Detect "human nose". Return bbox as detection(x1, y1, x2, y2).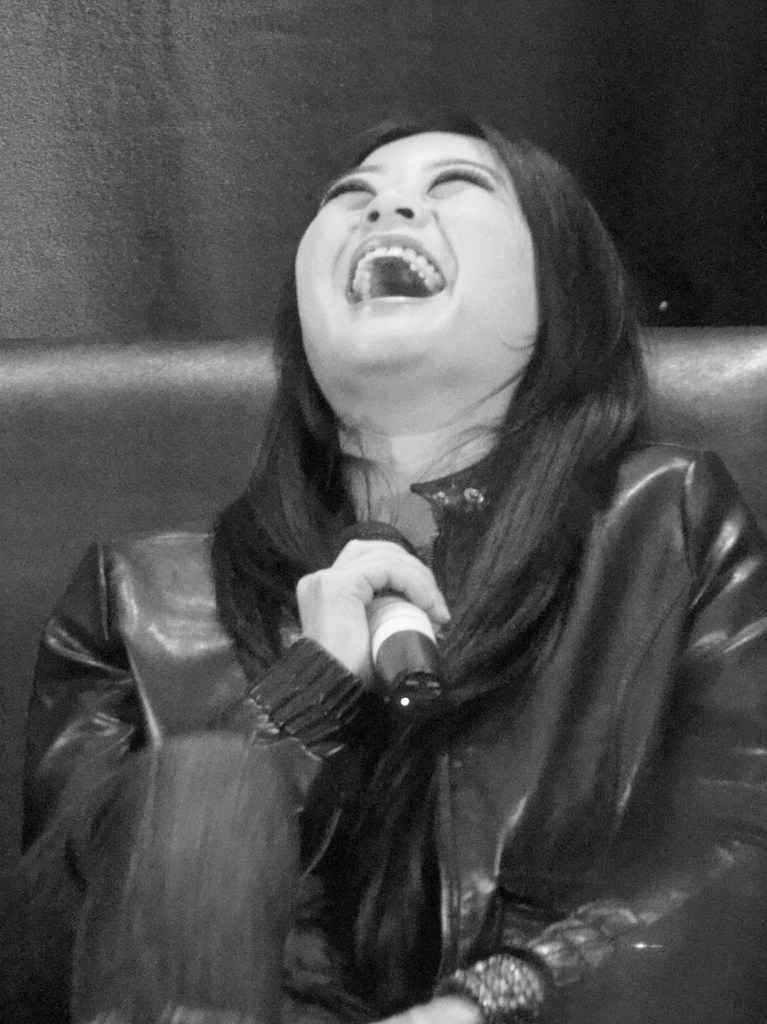
detection(360, 182, 425, 228).
